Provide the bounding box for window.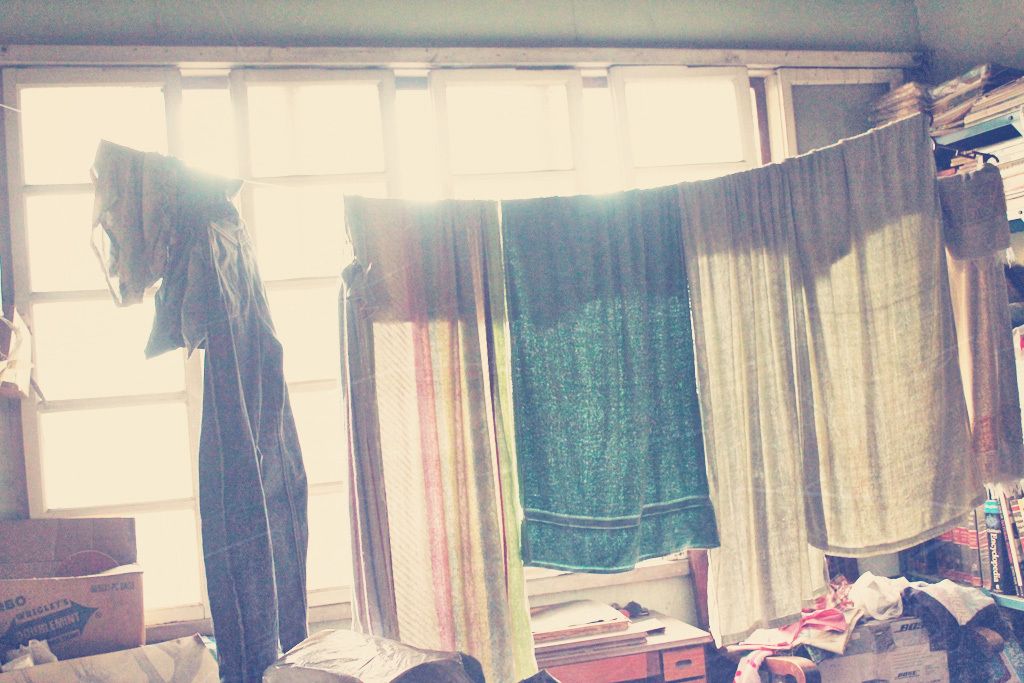
bbox=(0, 42, 927, 648).
